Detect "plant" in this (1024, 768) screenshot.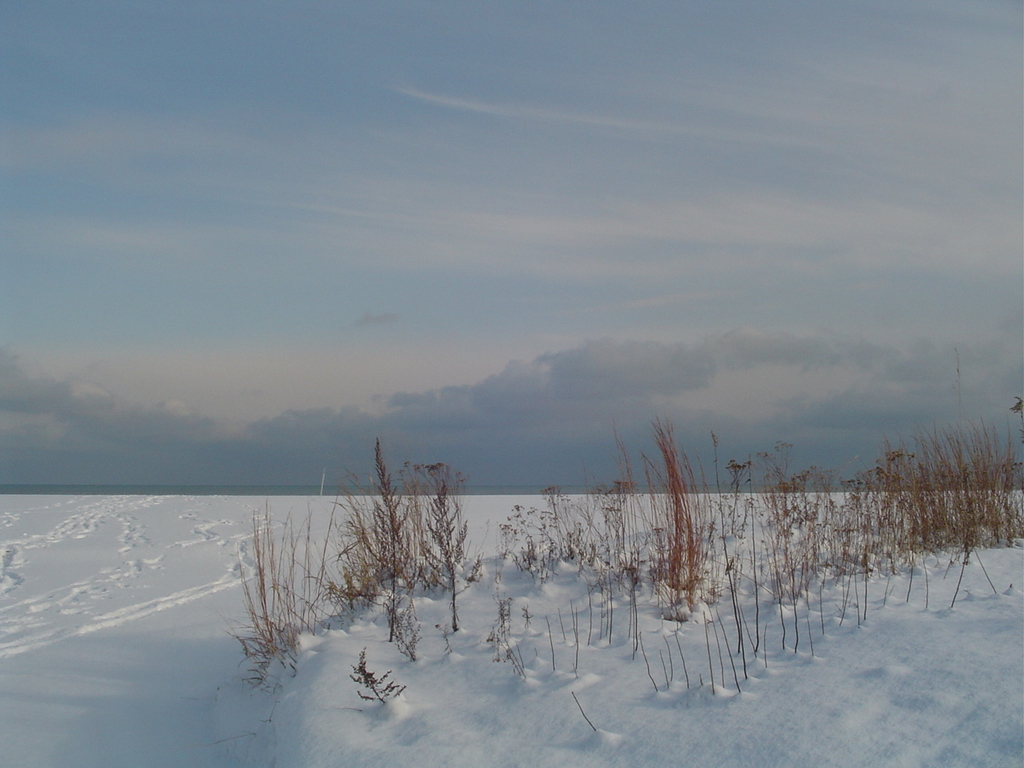
Detection: [left=346, top=638, right=417, bottom=698].
